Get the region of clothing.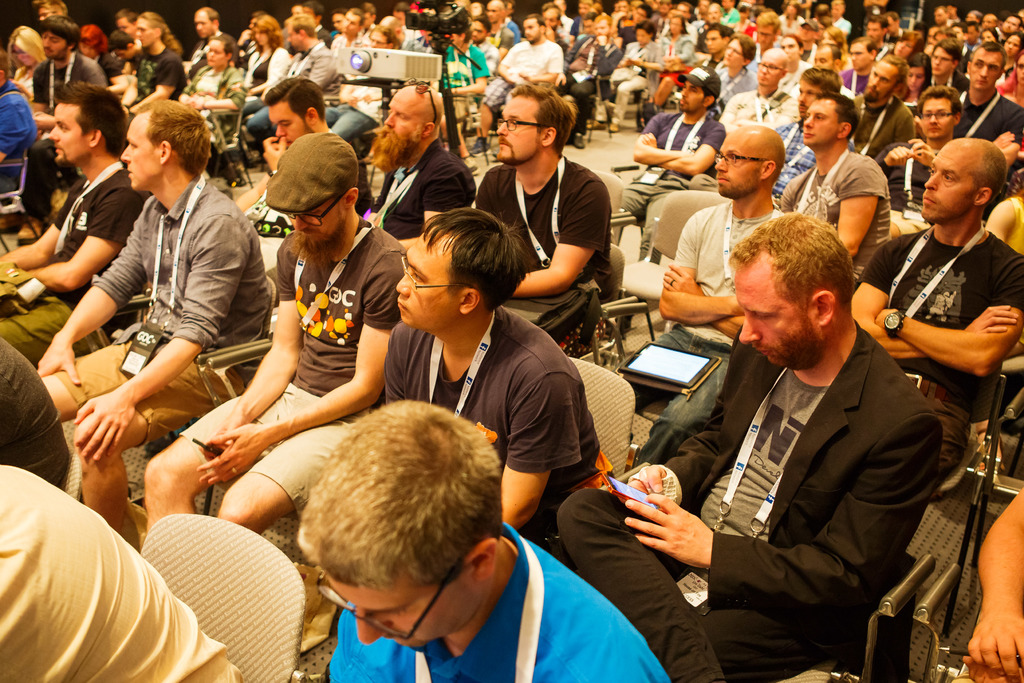
[469, 155, 618, 347].
